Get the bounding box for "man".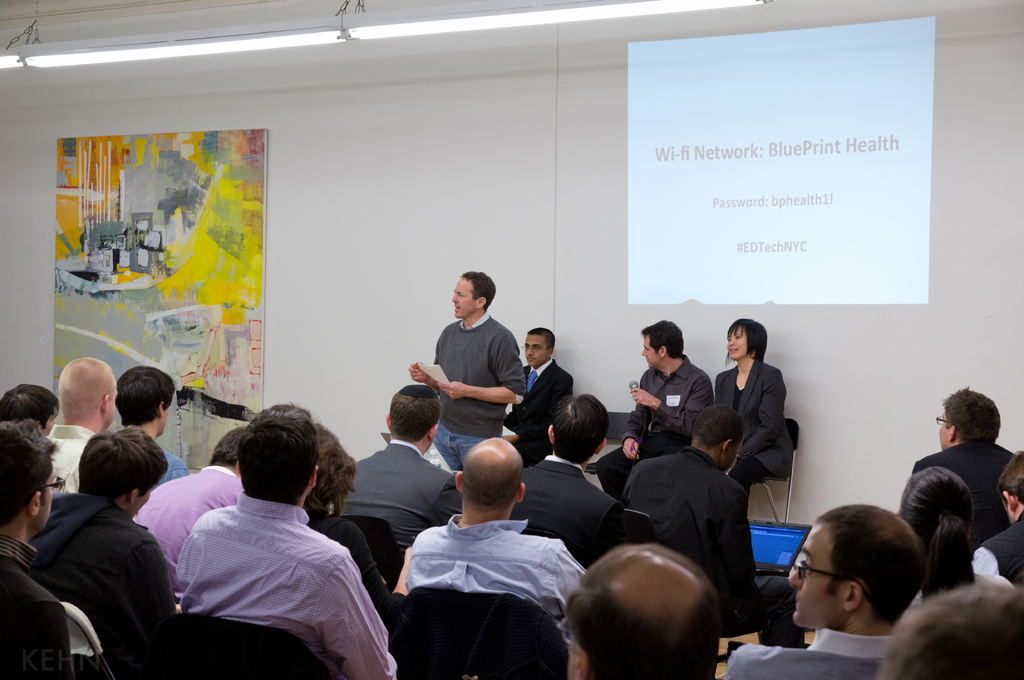
623/402/804/649.
